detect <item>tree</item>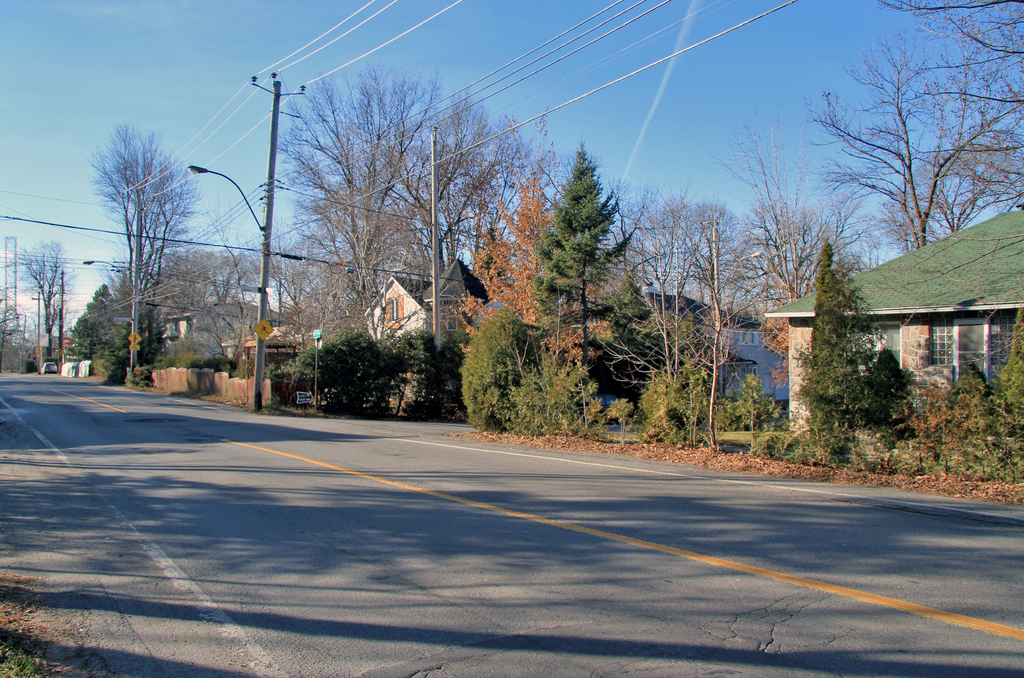
[x1=788, y1=36, x2=975, y2=250]
